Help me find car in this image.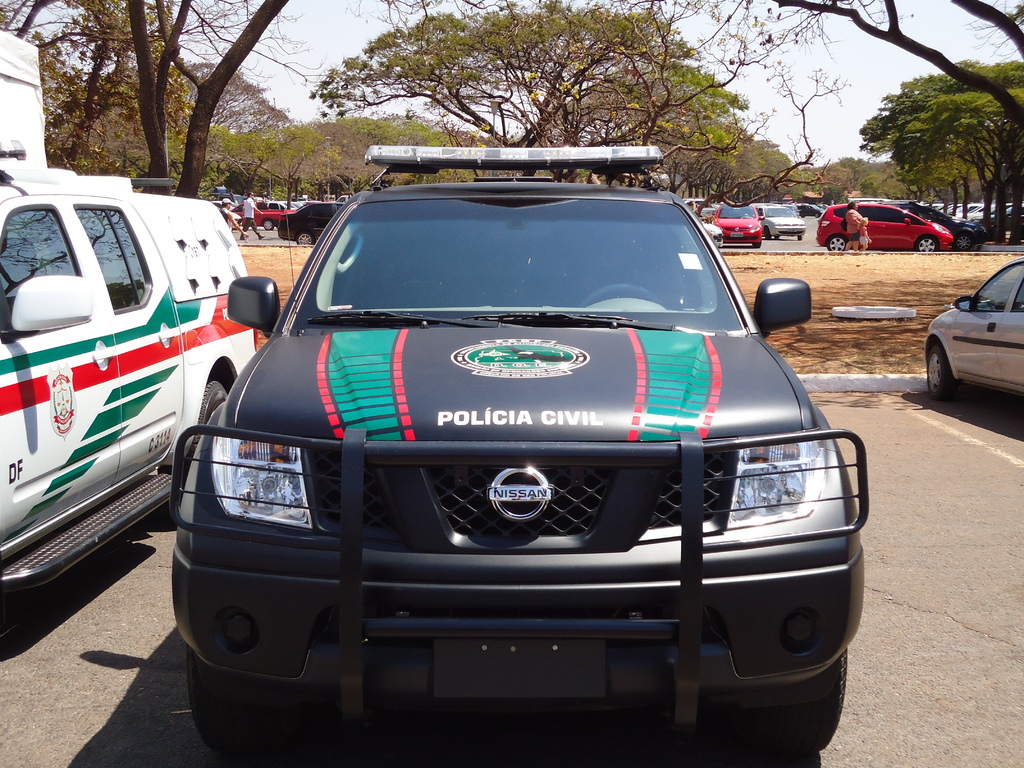
Found it: BBox(166, 147, 865, 767).
